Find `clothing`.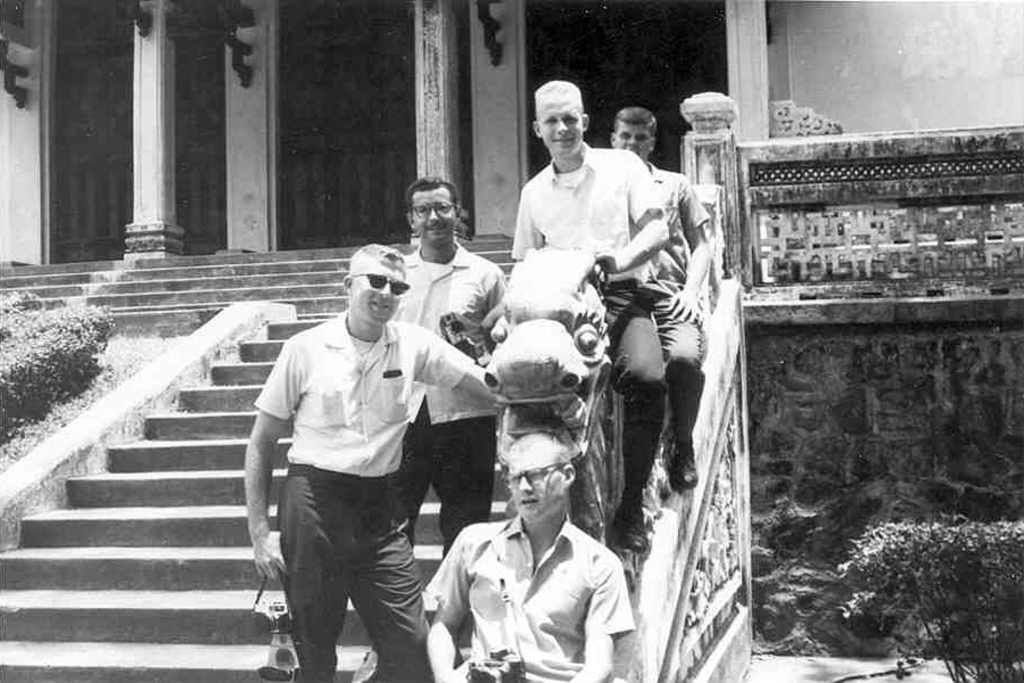
[399, 249, 512, 558].
